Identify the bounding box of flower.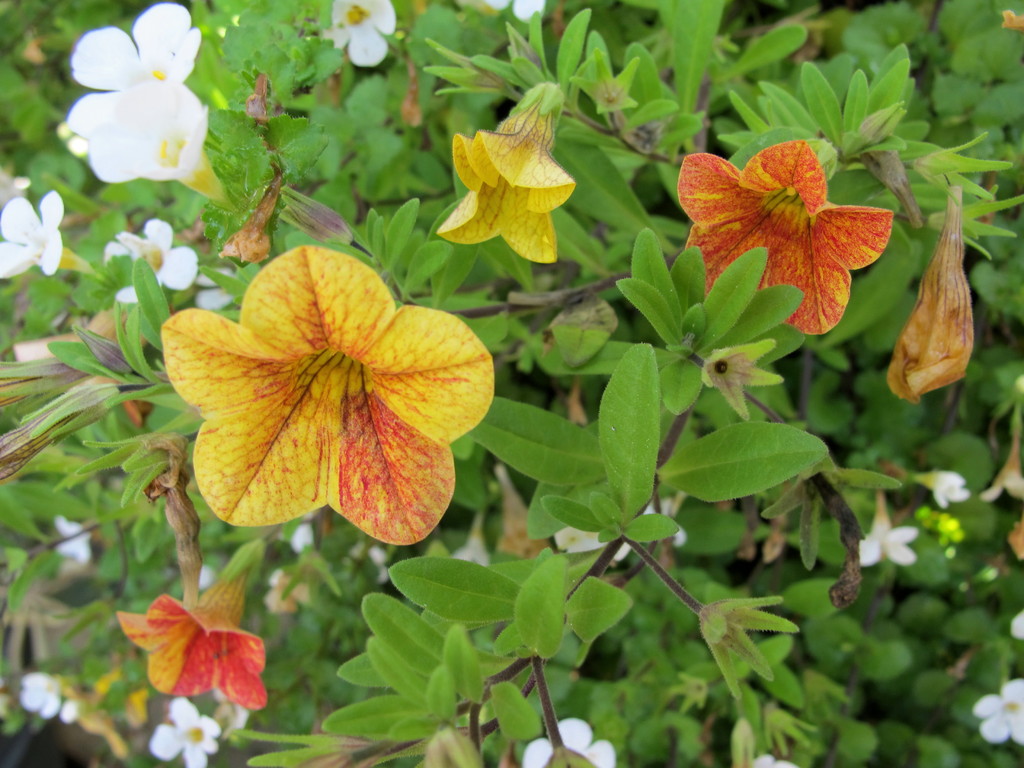
<box>58,696,84,721</box>.
